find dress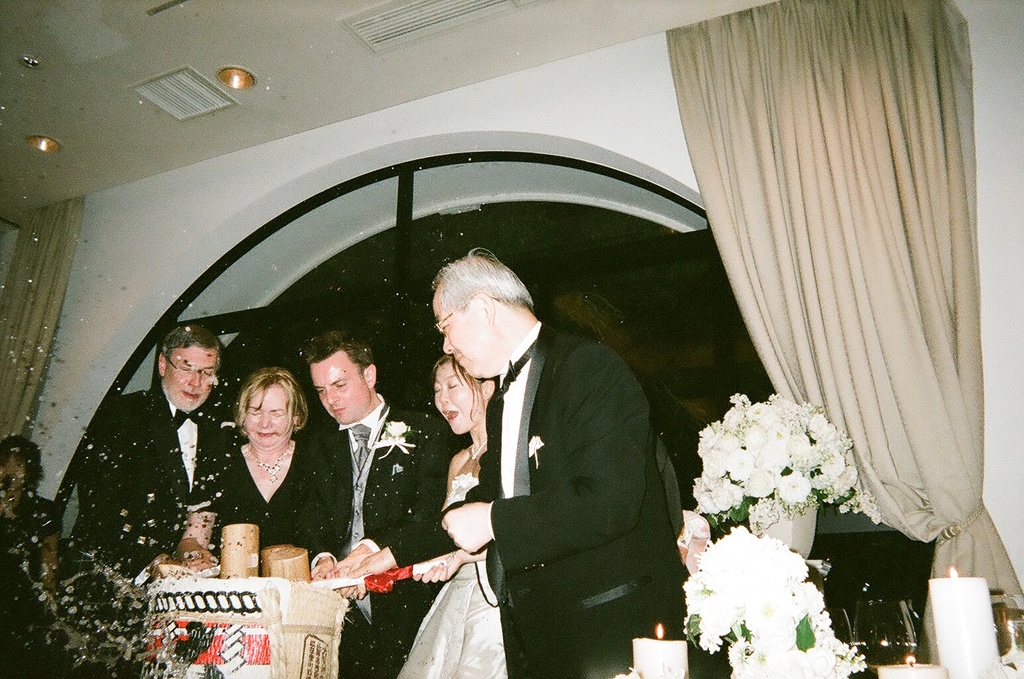
bbox=[396, 474, 508, 678]
